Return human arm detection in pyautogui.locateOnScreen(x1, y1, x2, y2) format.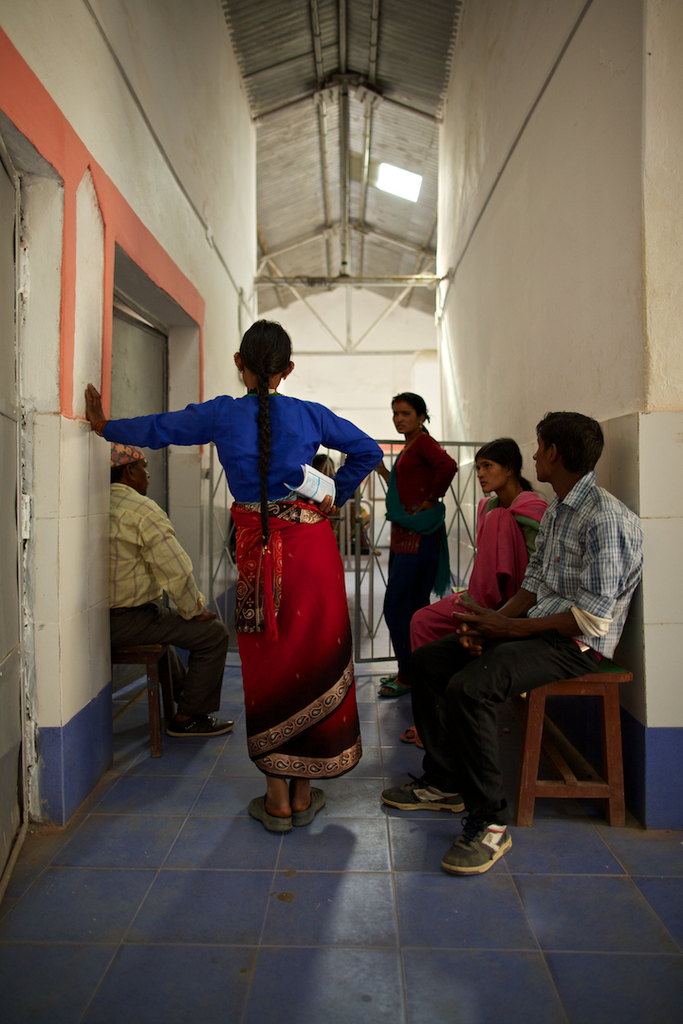
pyautogui.locateOnScreen(312, 396, 387, 513).
